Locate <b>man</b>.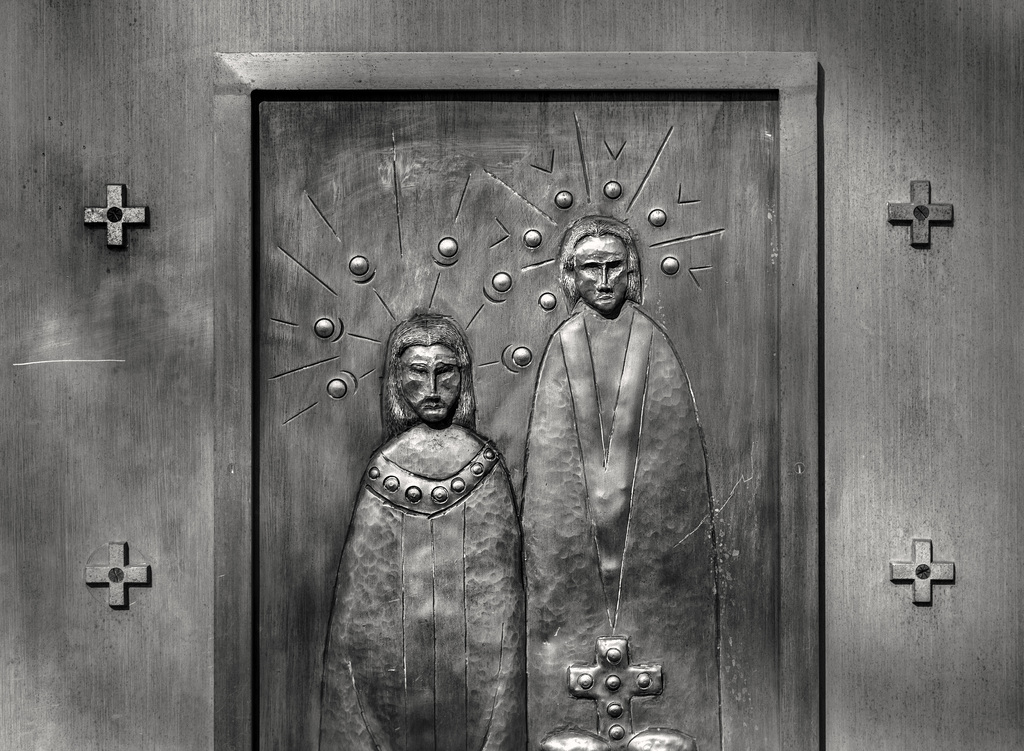
Bounding box: x1=502, y1=191, x2=714, y2=690.
